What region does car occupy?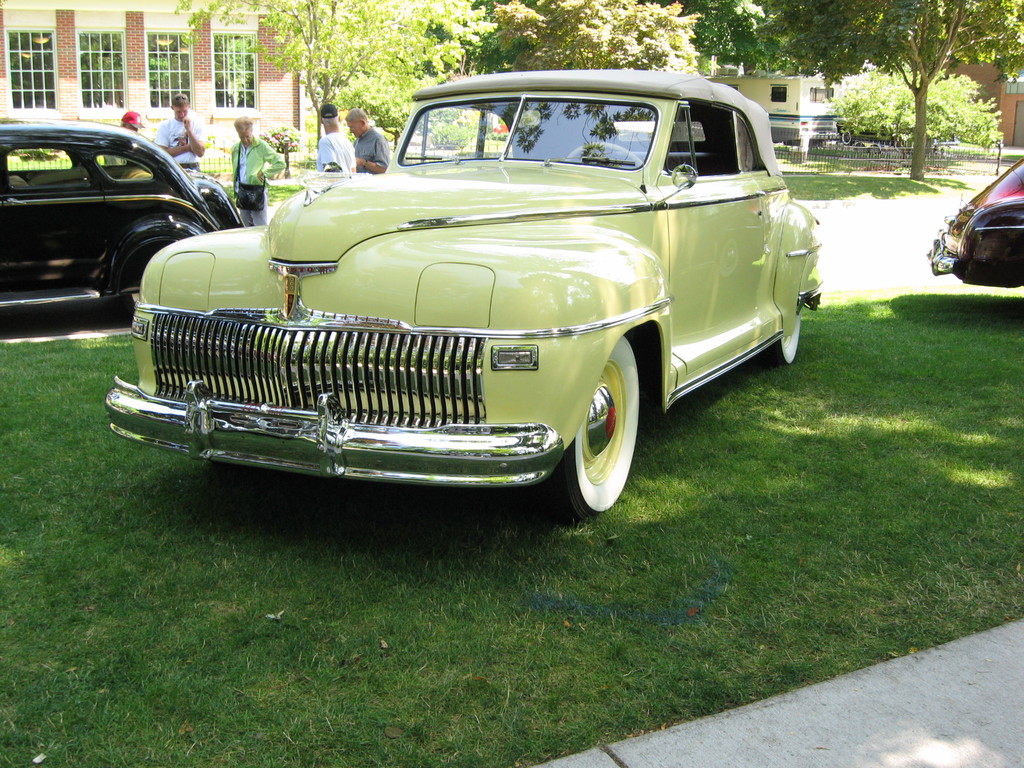
113,85,817,522.
